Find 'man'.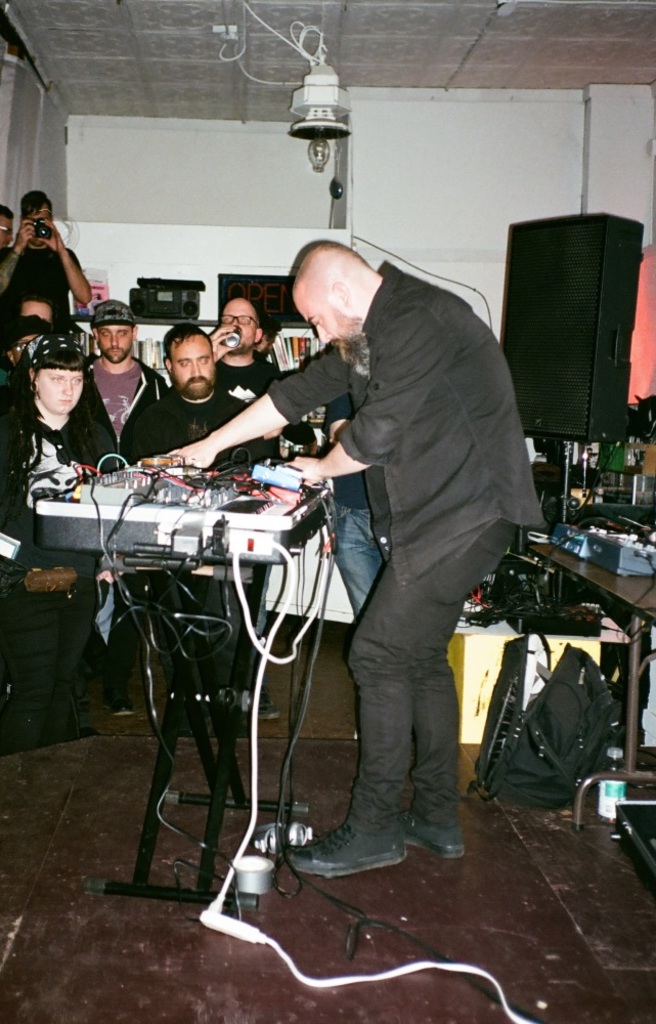
<bbox>168, 240, 545, 881</bbox>.
